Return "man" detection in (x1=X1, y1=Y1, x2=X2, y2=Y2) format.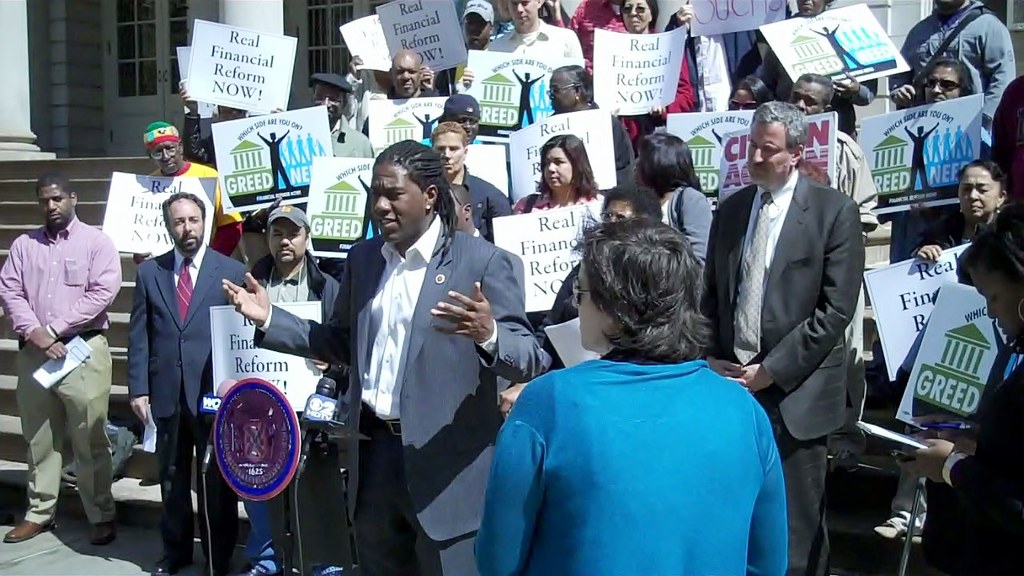
(x1=0, y1=174, x2=121, y2=543).
